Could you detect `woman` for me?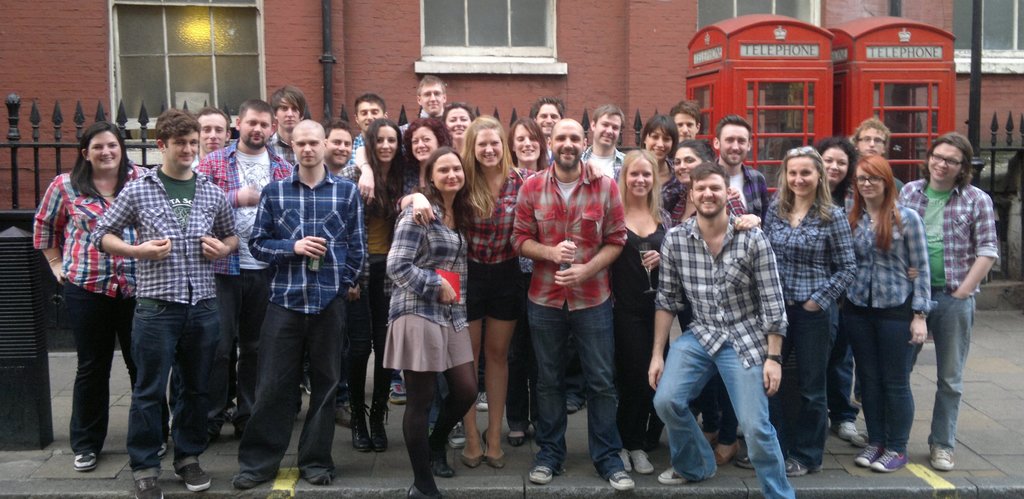
Detection result: <box>600,149,673,476</box>.
